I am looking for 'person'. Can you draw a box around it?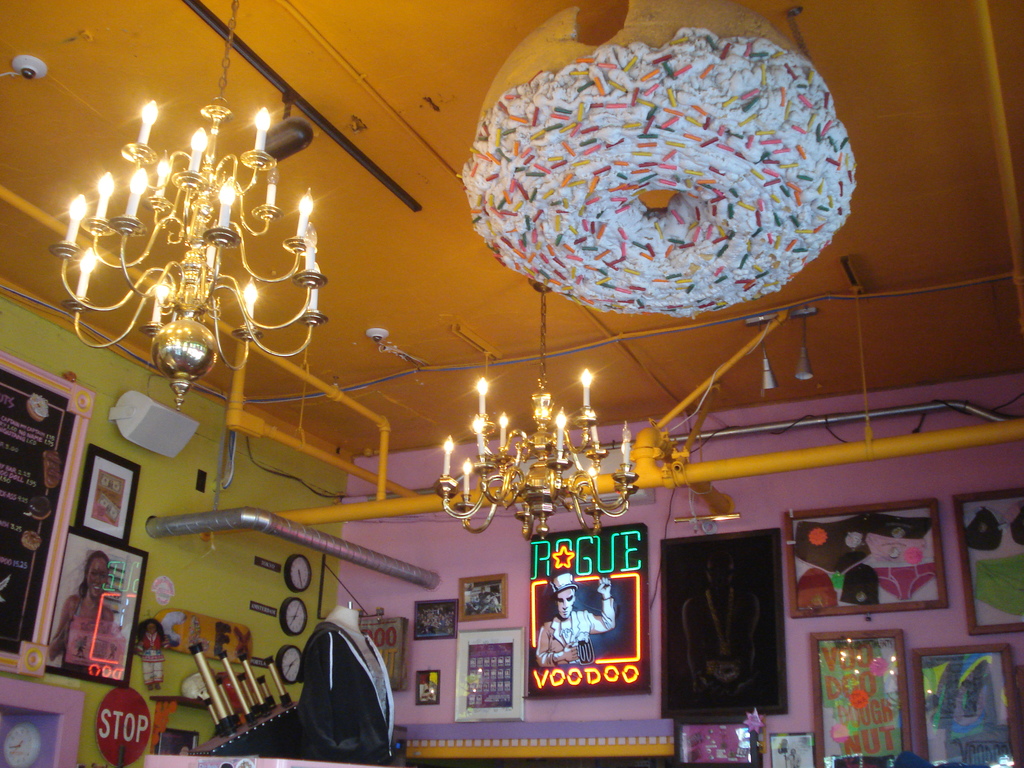
Sure, the bounding box is locate(682, 545, 764, 699).
